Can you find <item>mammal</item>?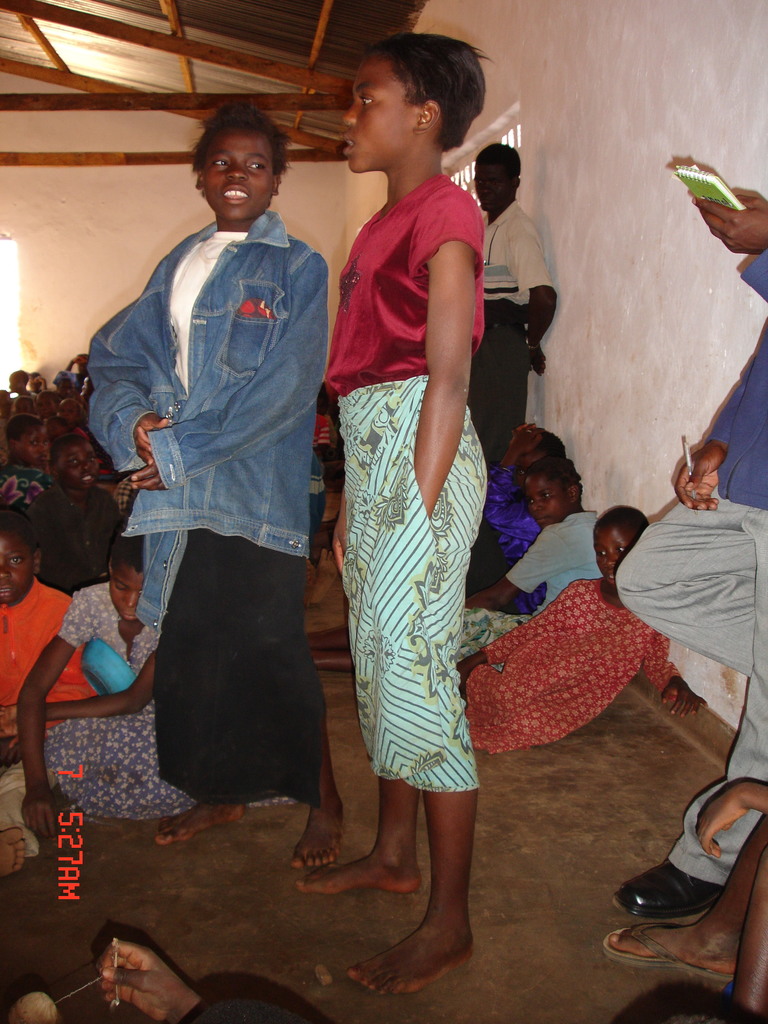
Yes, bounding box: left=464, top=455, right=612, bottom=620.
